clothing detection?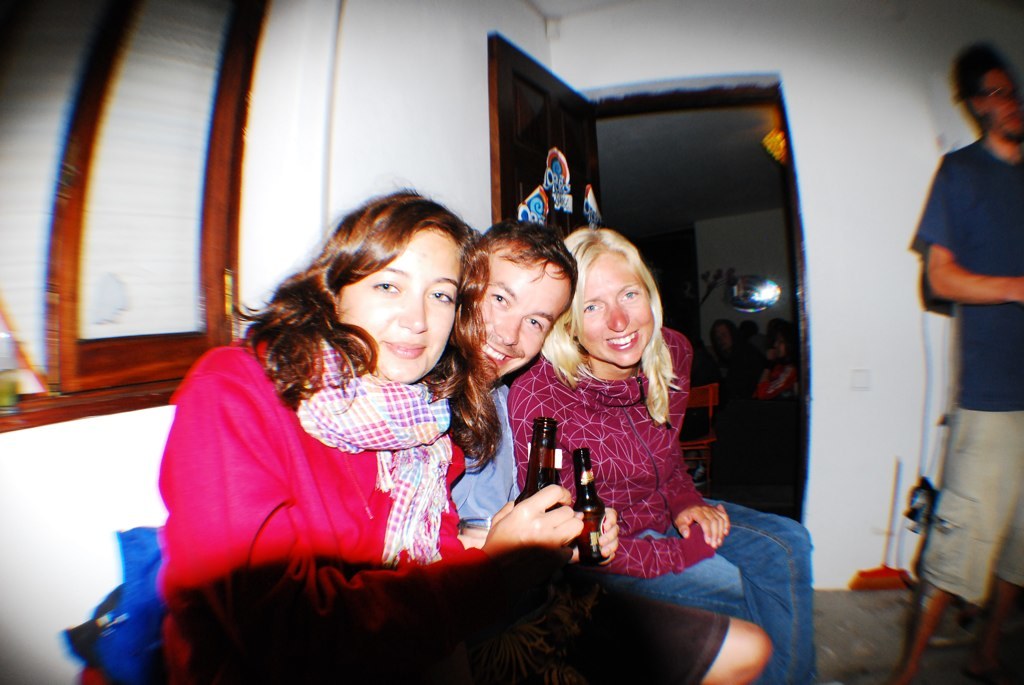
915,132,1023,606
